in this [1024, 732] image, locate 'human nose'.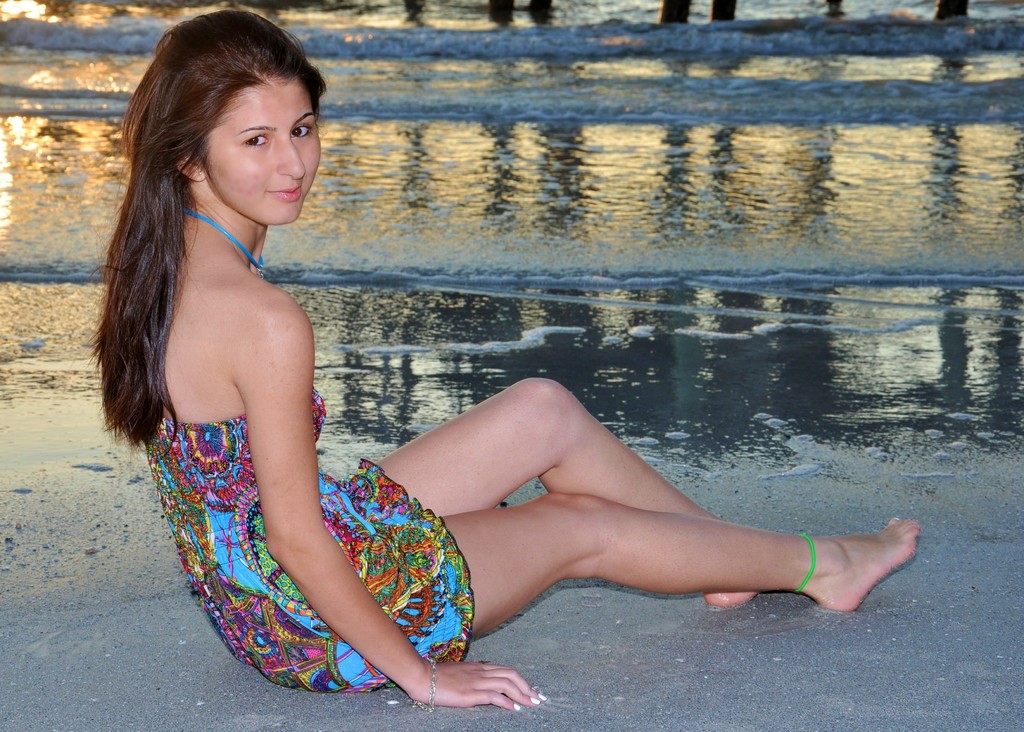
Bounding box: x1=276 y1=138 x2=307 y2=179.
